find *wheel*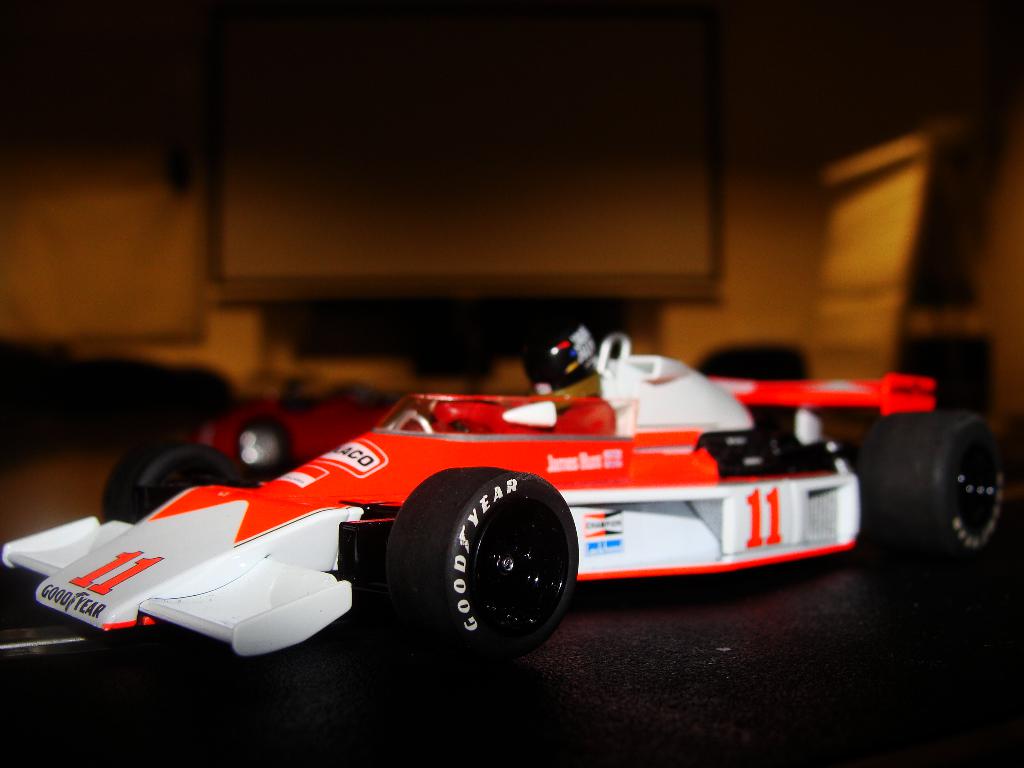
[861,413,1007,569]
